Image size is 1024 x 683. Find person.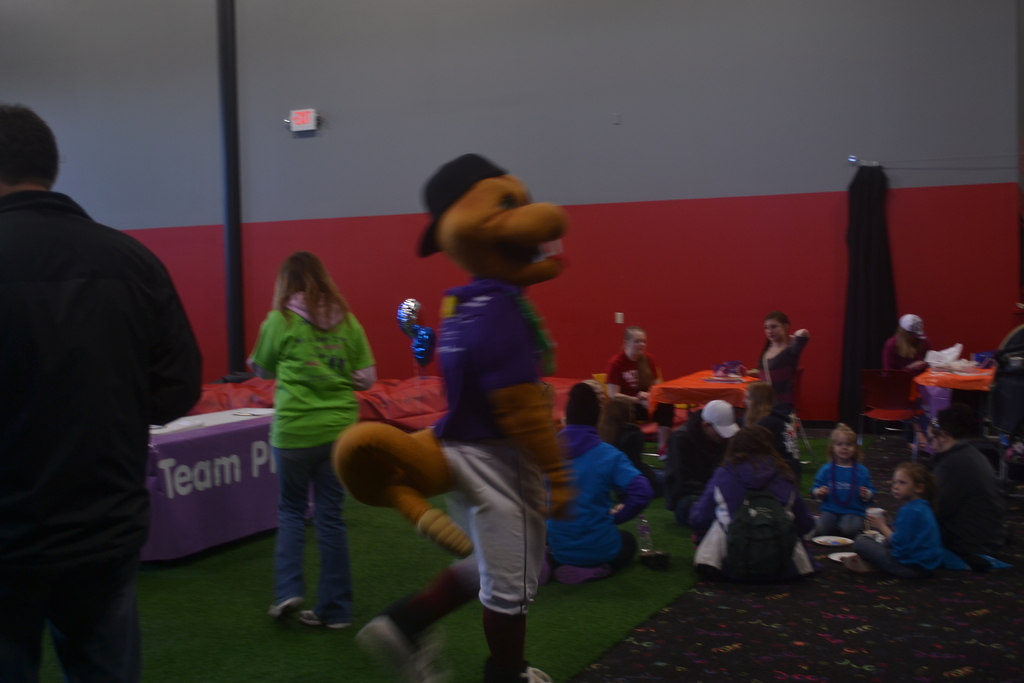
x1=599 y1=324 x2=665 y2=427.
